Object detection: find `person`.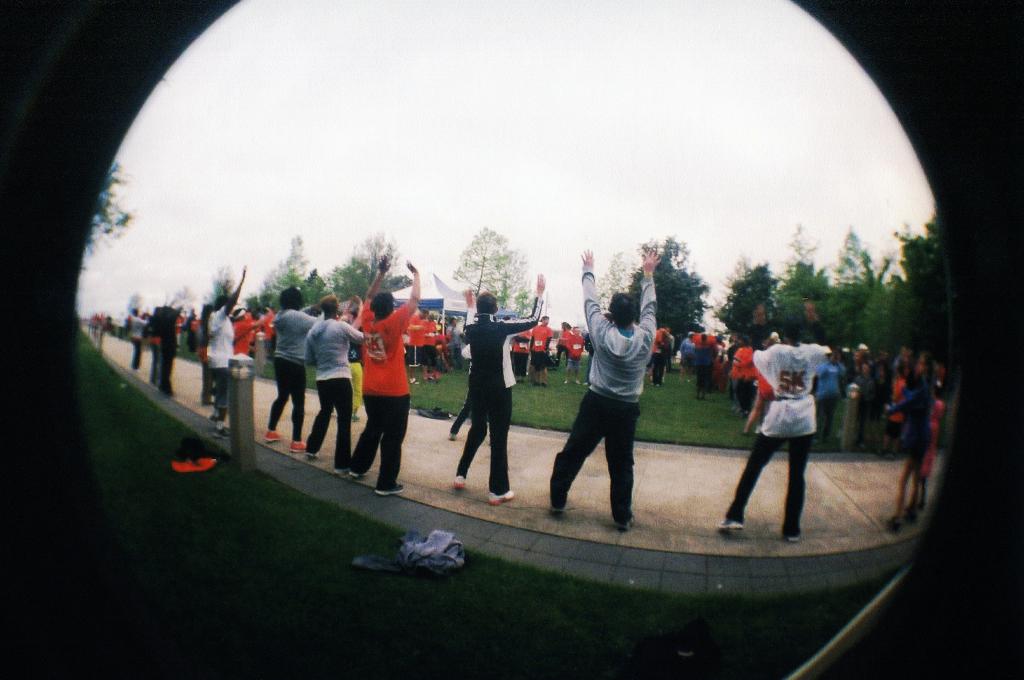
locate(554, 321, 572, 372).
